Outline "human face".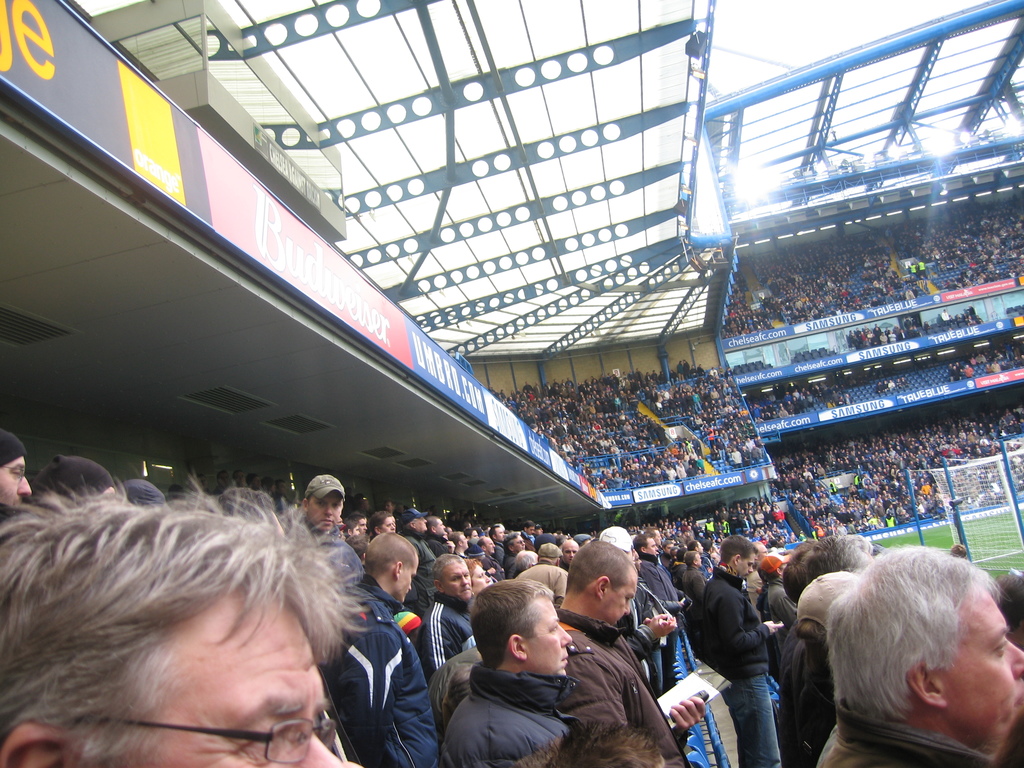
Outline: Rect(536, 527, 545, 536).
